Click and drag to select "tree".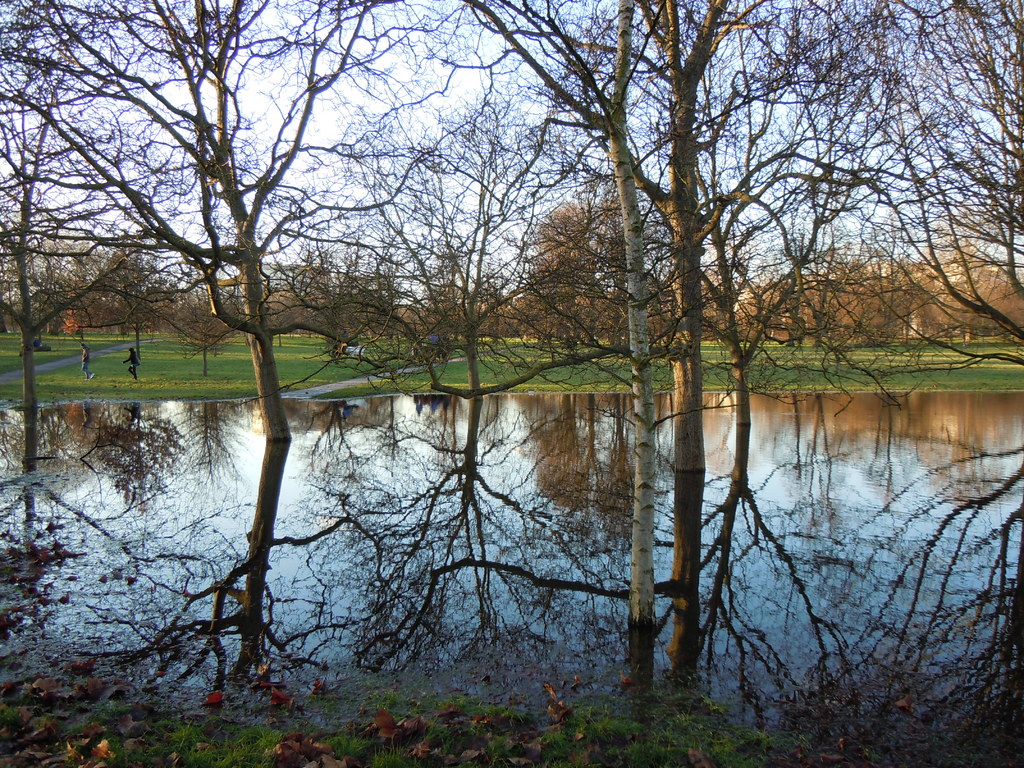
Selection: [left=3, top=0, right=479, bottom=607].
